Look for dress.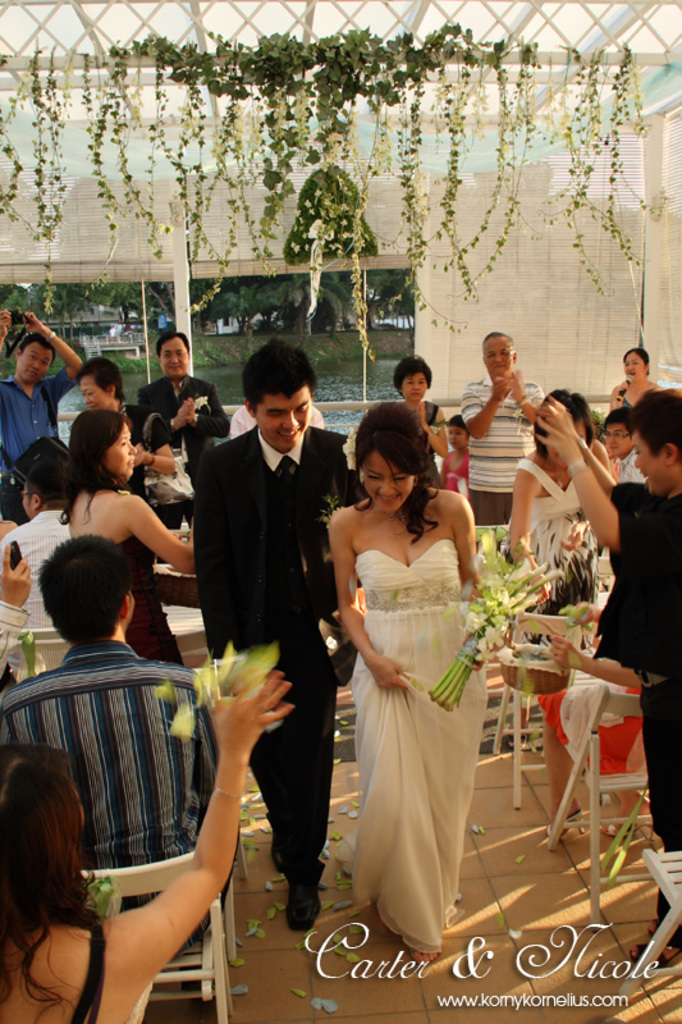
Found: (331,532,488,956).
